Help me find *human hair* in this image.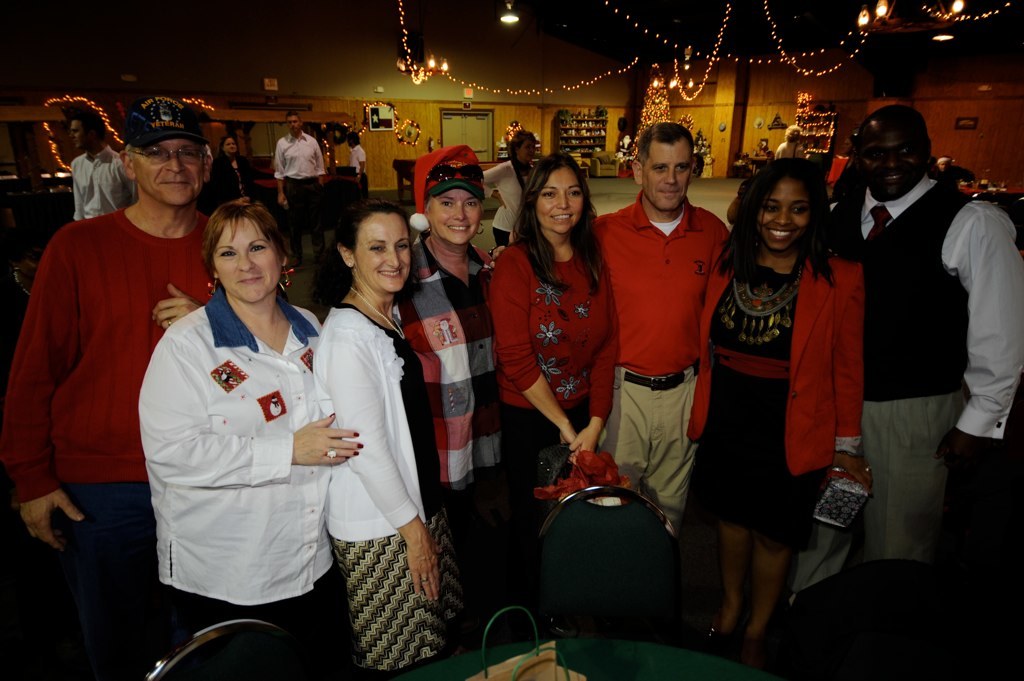
Found it: BBox(200, 195, 287, 283).
